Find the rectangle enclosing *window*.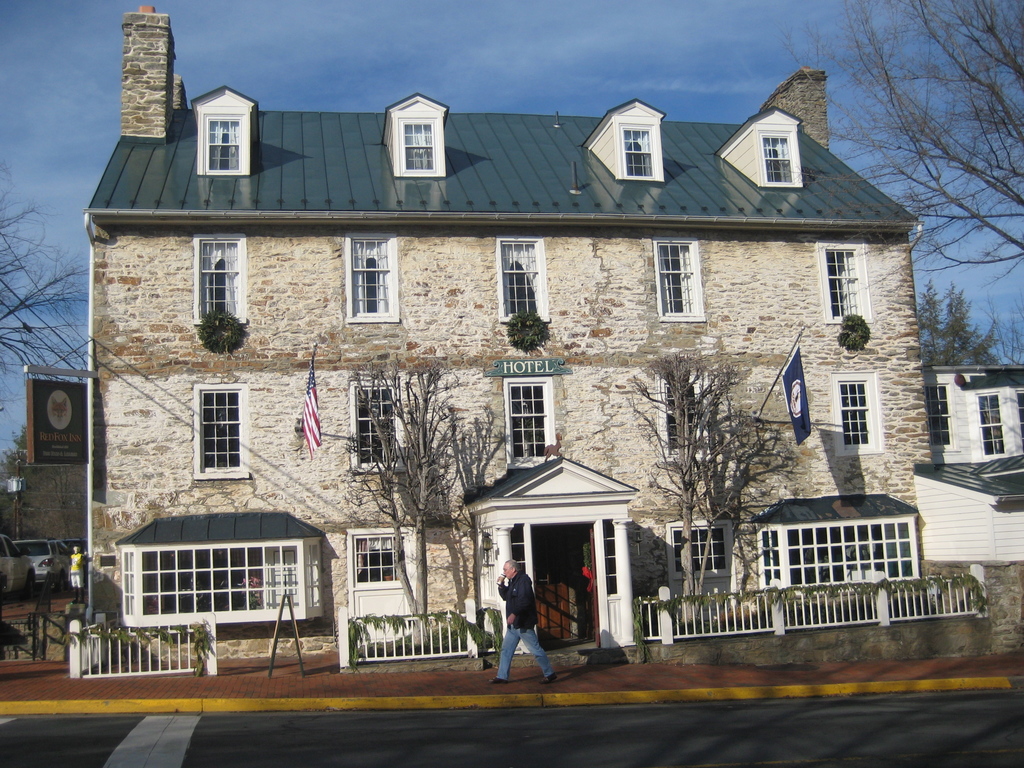
[755, 134, 797, 189].
